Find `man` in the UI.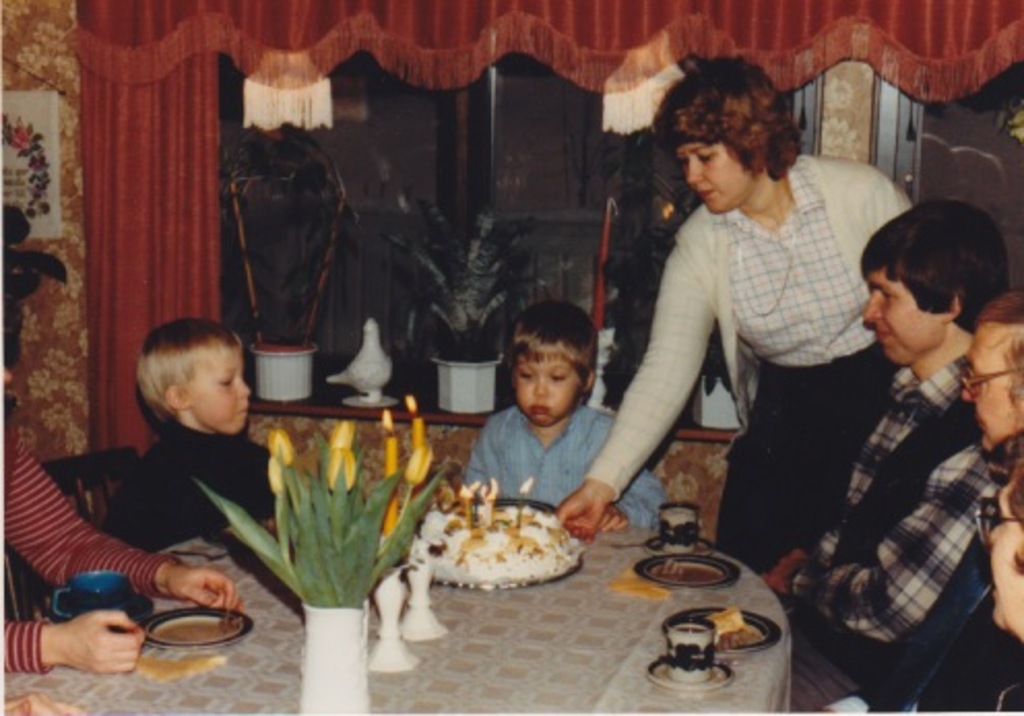
UI element at l=960, t=293, r=1022, b=464.
